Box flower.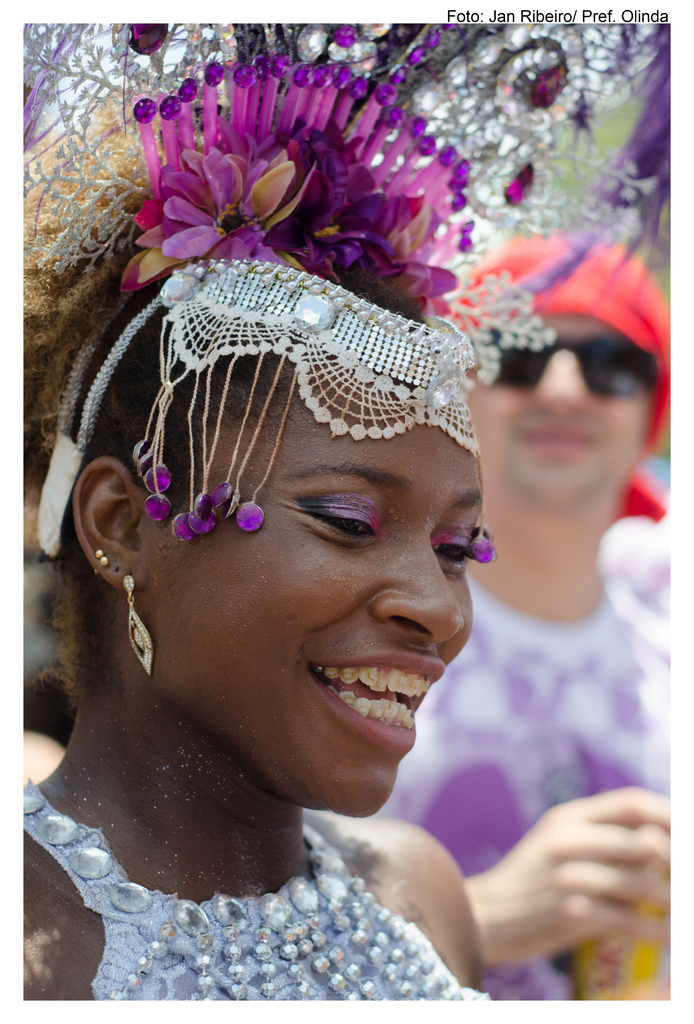
(x1=162, y1=143, x2=298, y2=259).
